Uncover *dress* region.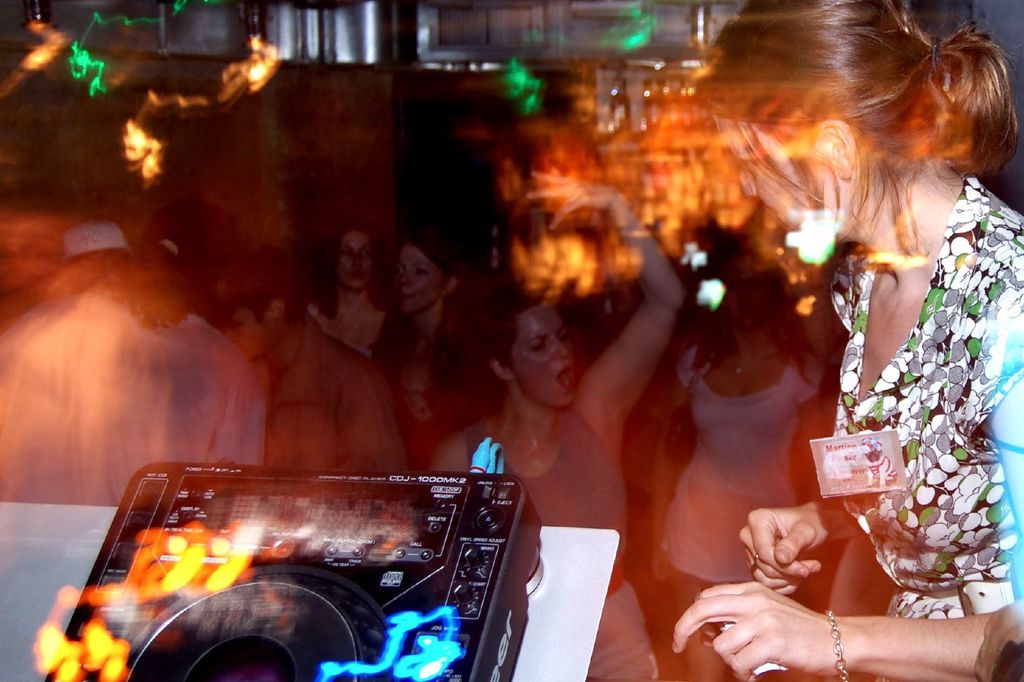
Uncovered: (x1=830, y1=178, x2=1023, y2=681).
